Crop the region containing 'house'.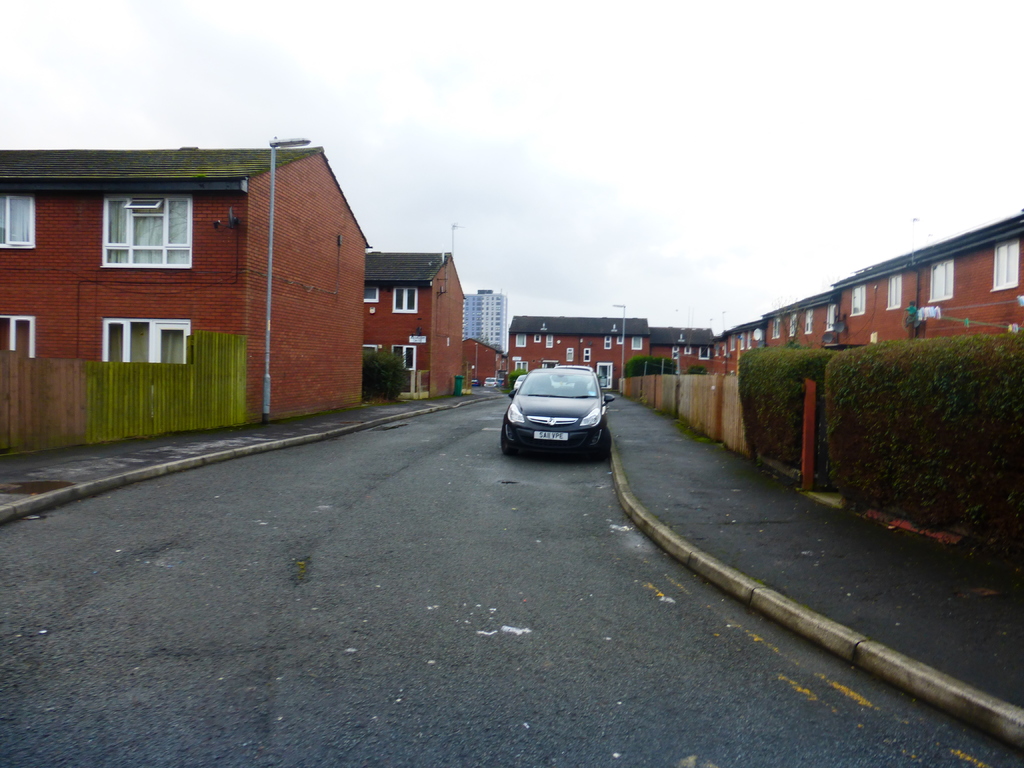
Crop region: bbox(365, 252, 469, 399).
